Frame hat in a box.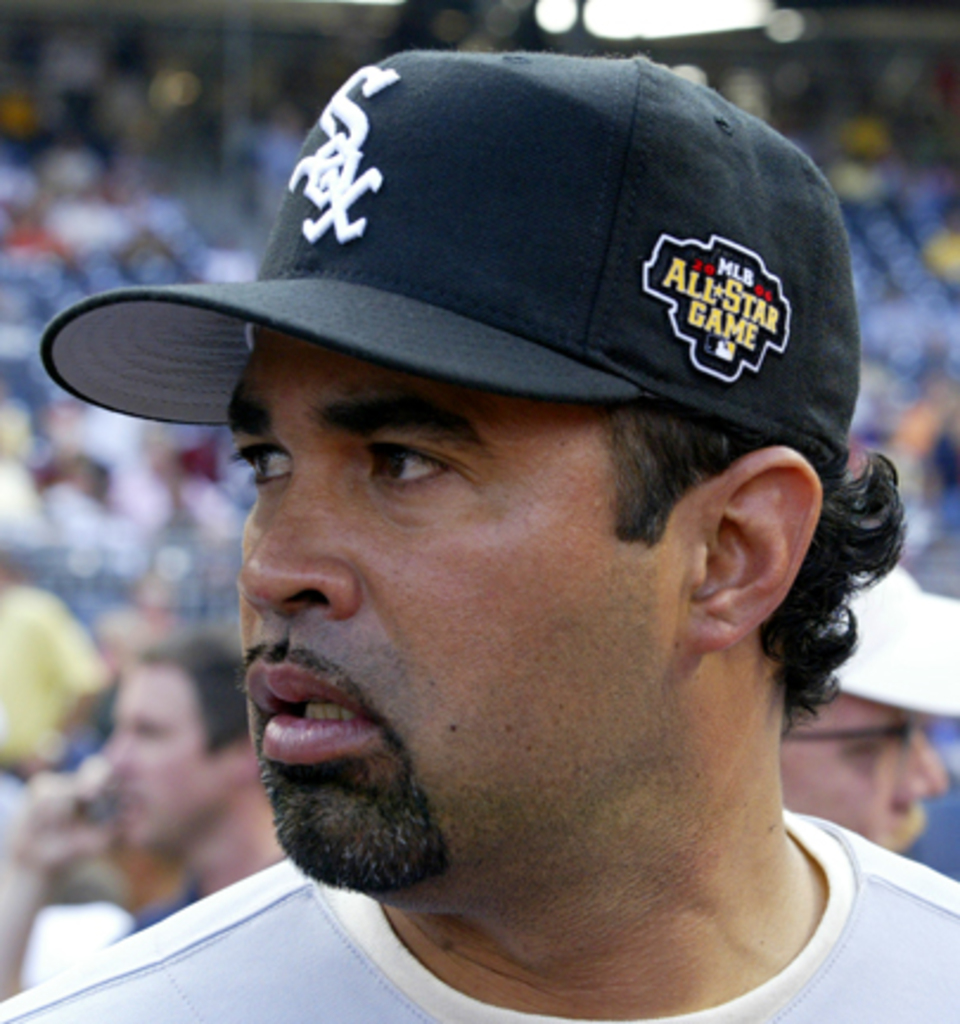
[43, 52, 865, 455].
